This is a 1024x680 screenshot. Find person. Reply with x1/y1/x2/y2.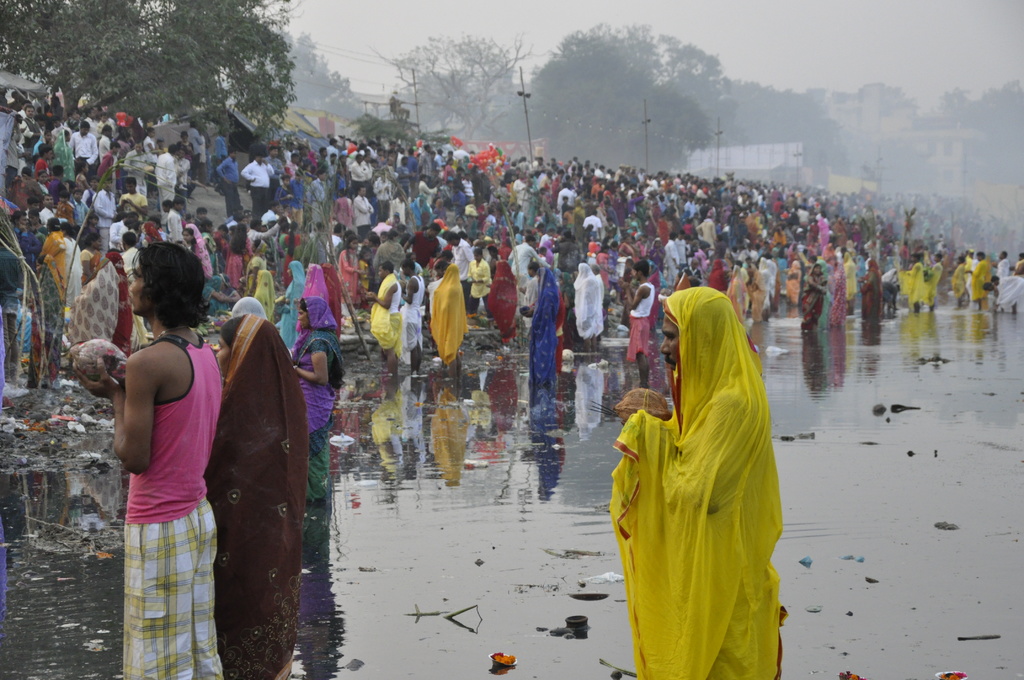
67/255/133/360.
